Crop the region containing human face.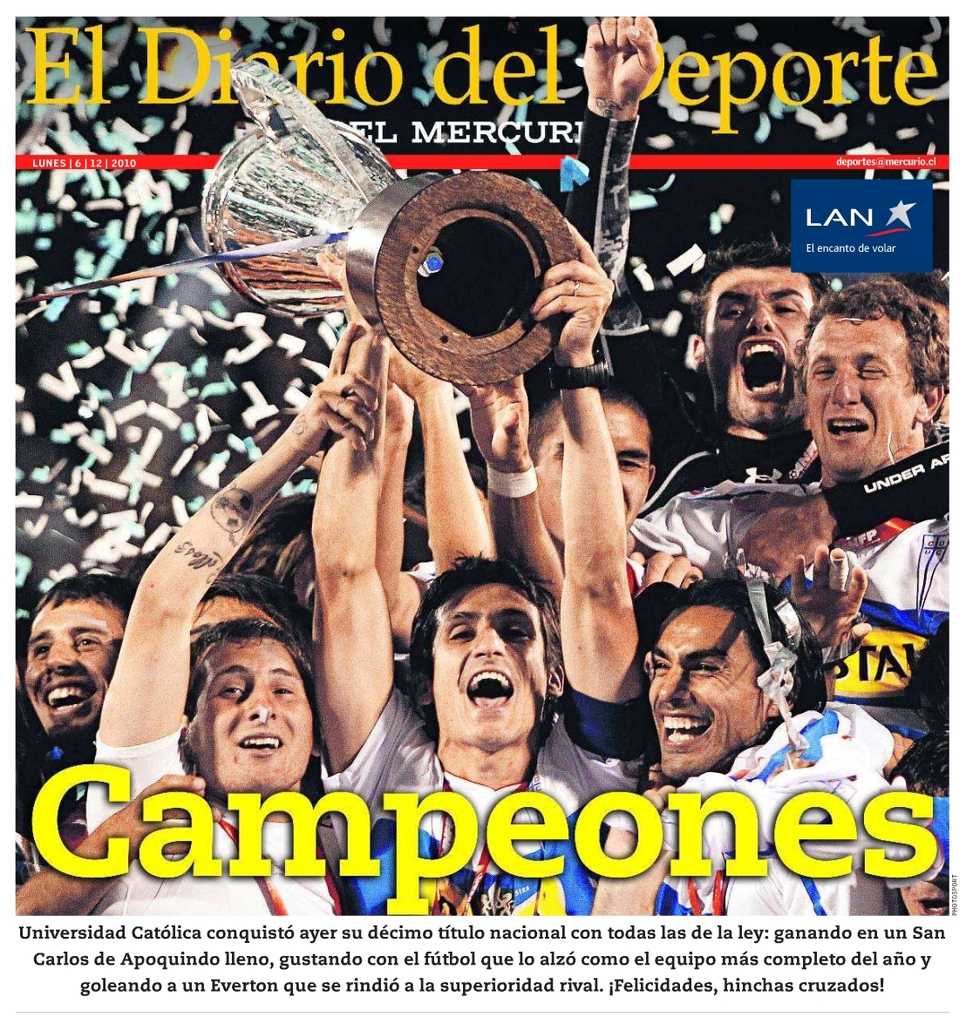
Crop region: bbox=[647, 604, 760, 780].
